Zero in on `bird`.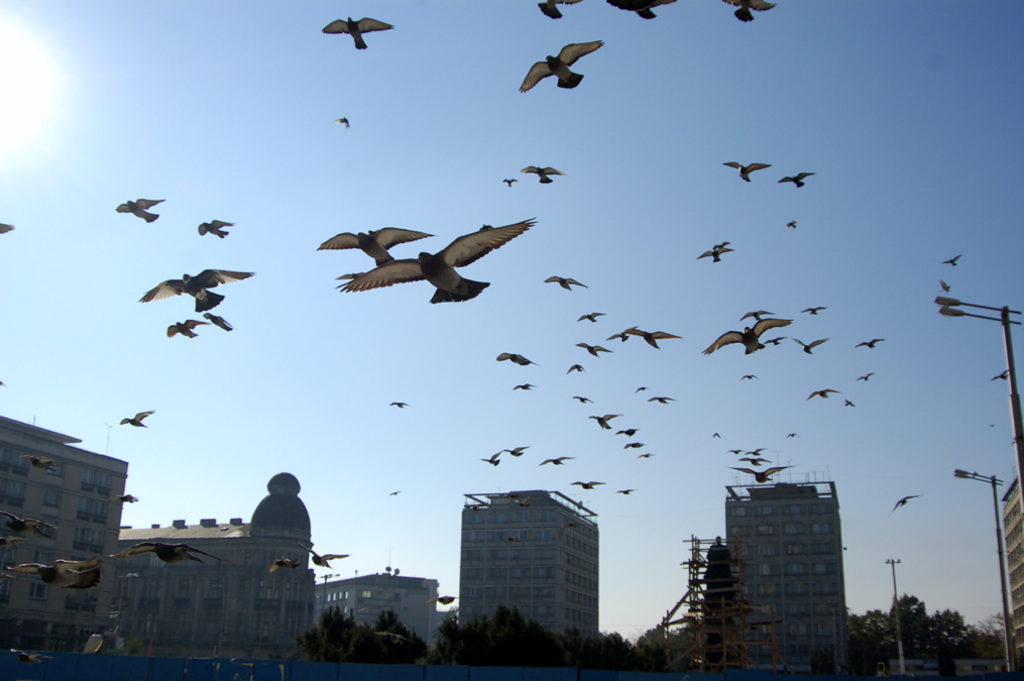
Zeroed in: 854 370 871 383.
